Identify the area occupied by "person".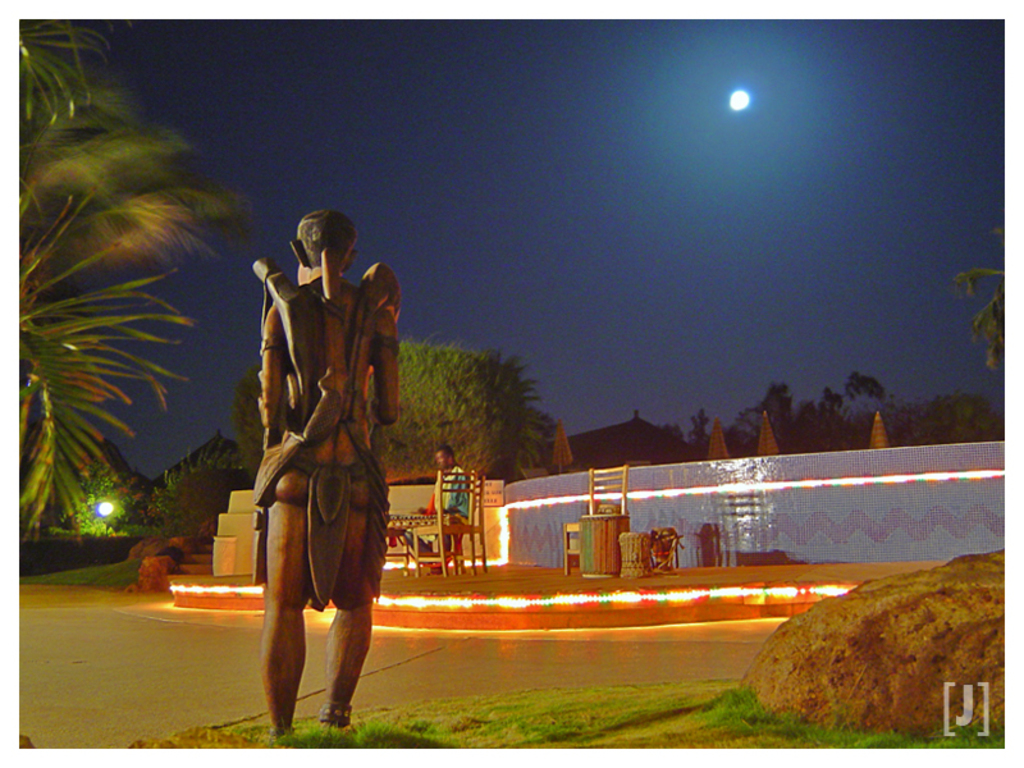
Area: pyautogui.locateOnScreen(404, 447, 467, 567).
